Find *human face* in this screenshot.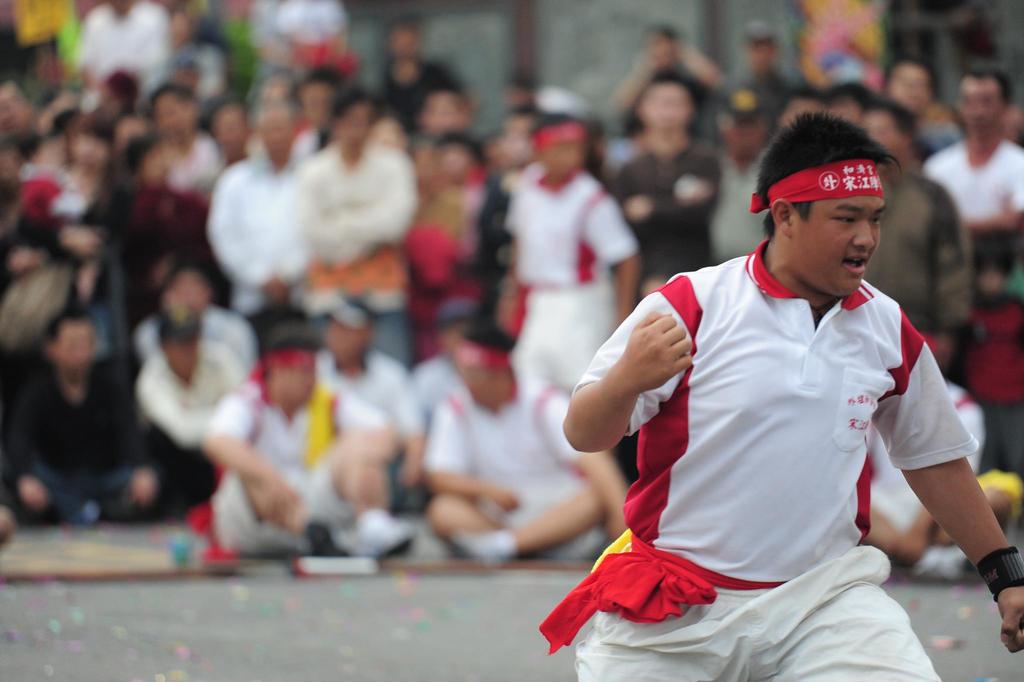
The bounding box for *human face* is region(787, 188, 883, 304).
